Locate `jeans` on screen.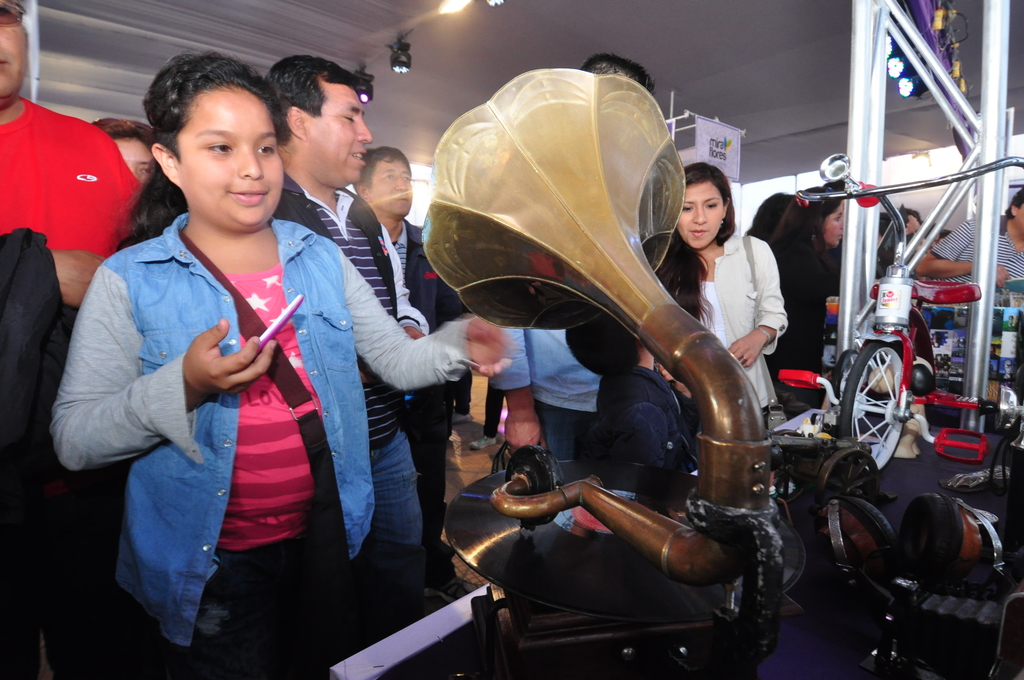
On screen at detection(371, 429, 421, 549).
